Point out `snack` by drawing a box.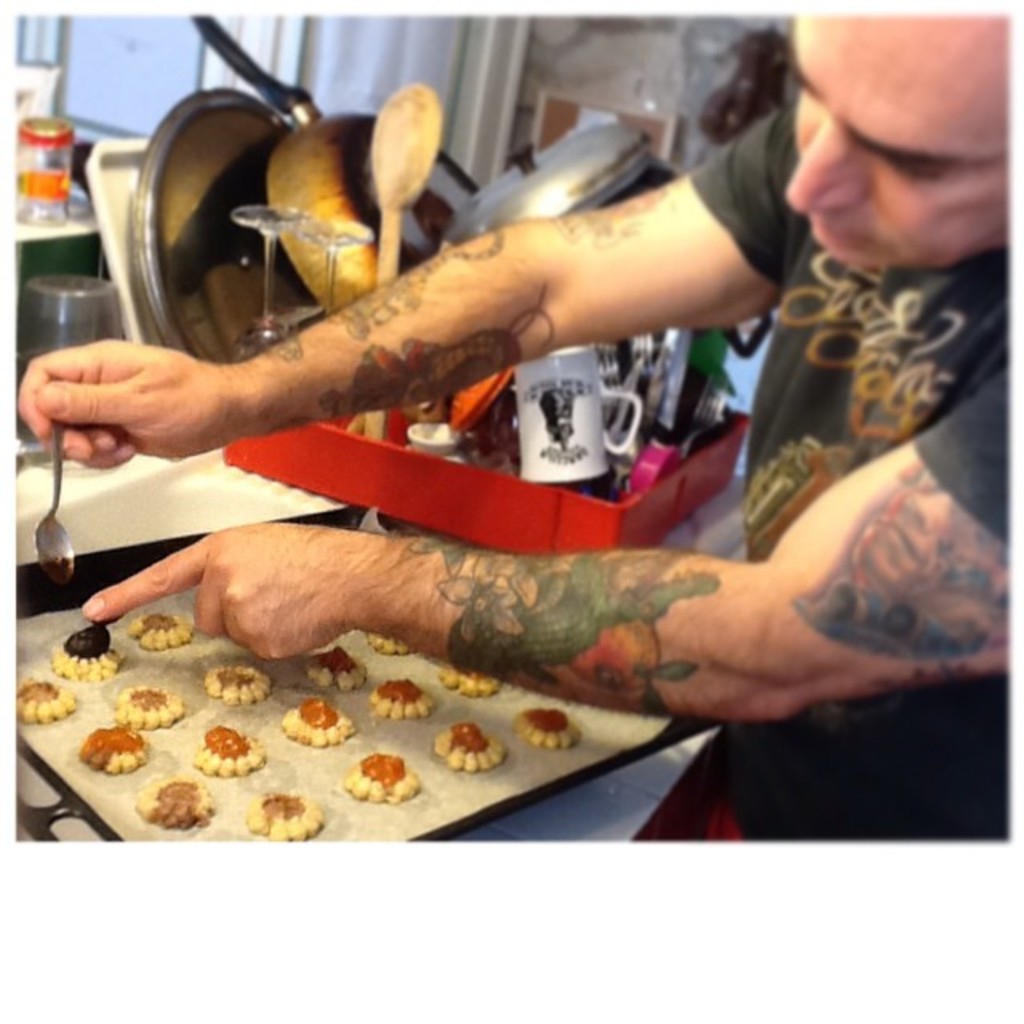
(x1=190, y1=722, x2=282, y2=776).
